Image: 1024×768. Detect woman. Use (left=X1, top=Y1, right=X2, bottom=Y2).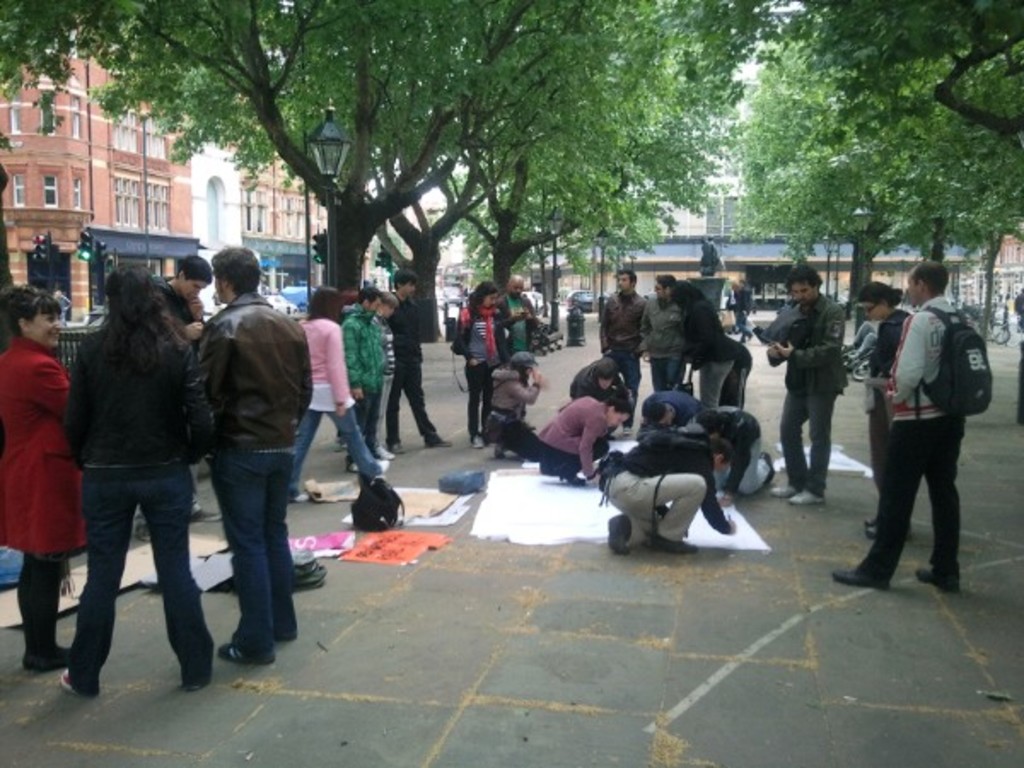
(left=41, top=244, right=212, bottom=710).
